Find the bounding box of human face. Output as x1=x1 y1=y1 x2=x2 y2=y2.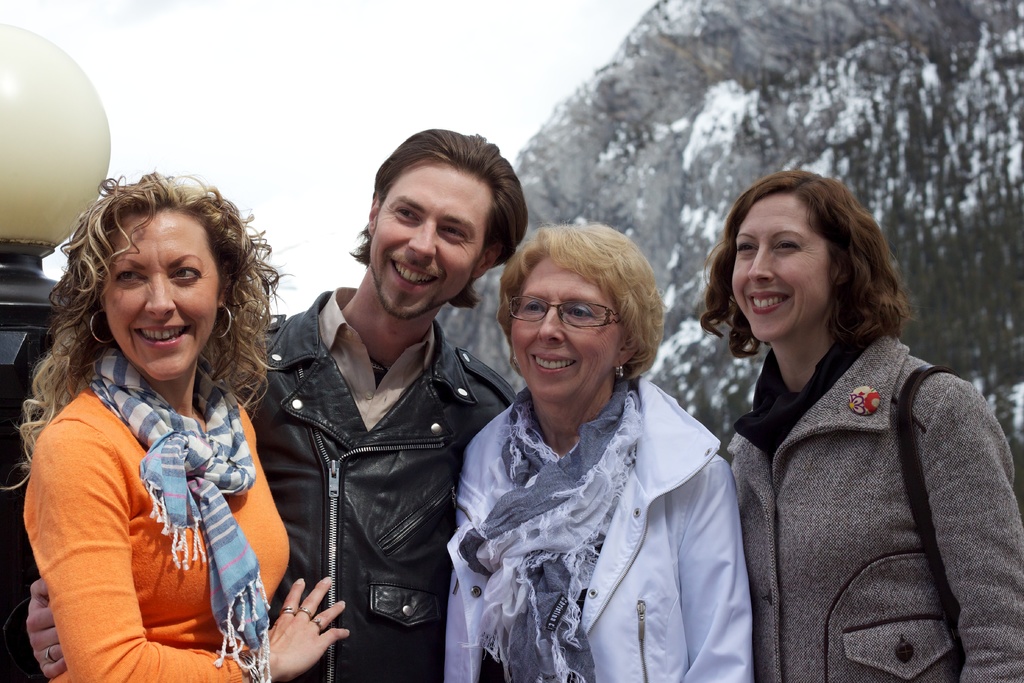
x1=729 y1=191 x2=836 y2=342.
